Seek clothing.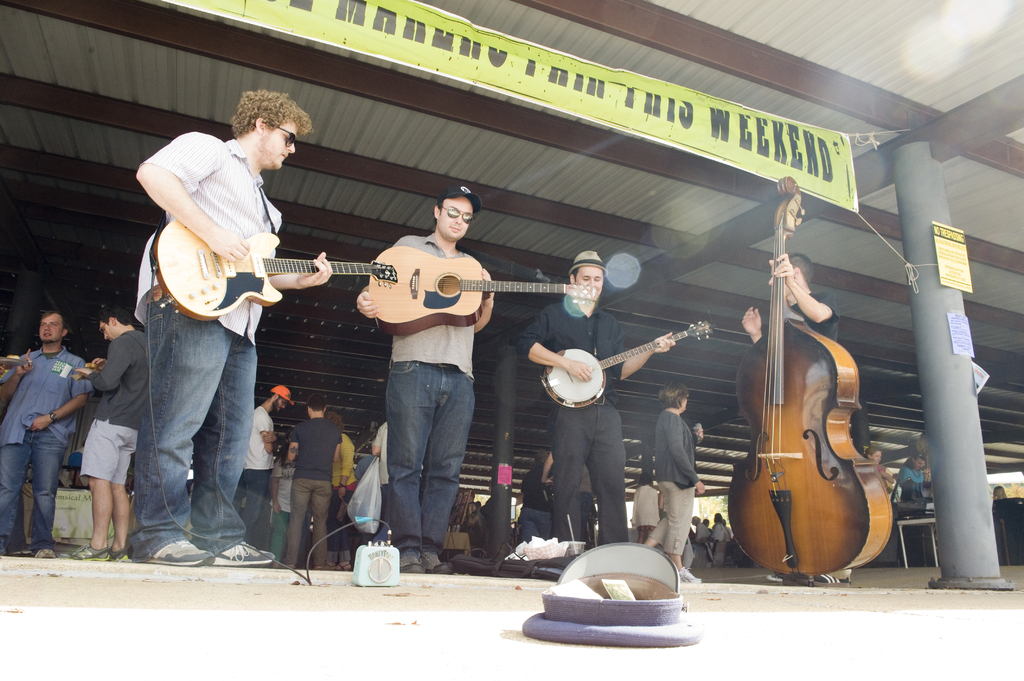
[x1=514, y1=297, x2=646, y2=552].
